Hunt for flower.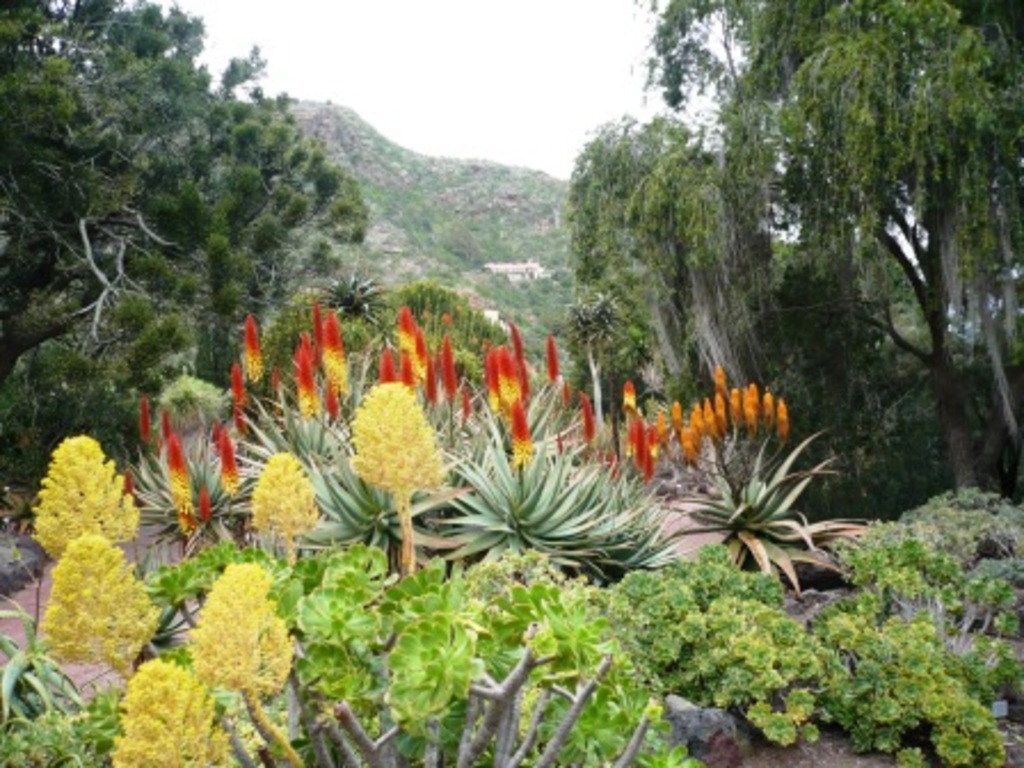
Hunted down at BBox(167, 430, 187, 533).
